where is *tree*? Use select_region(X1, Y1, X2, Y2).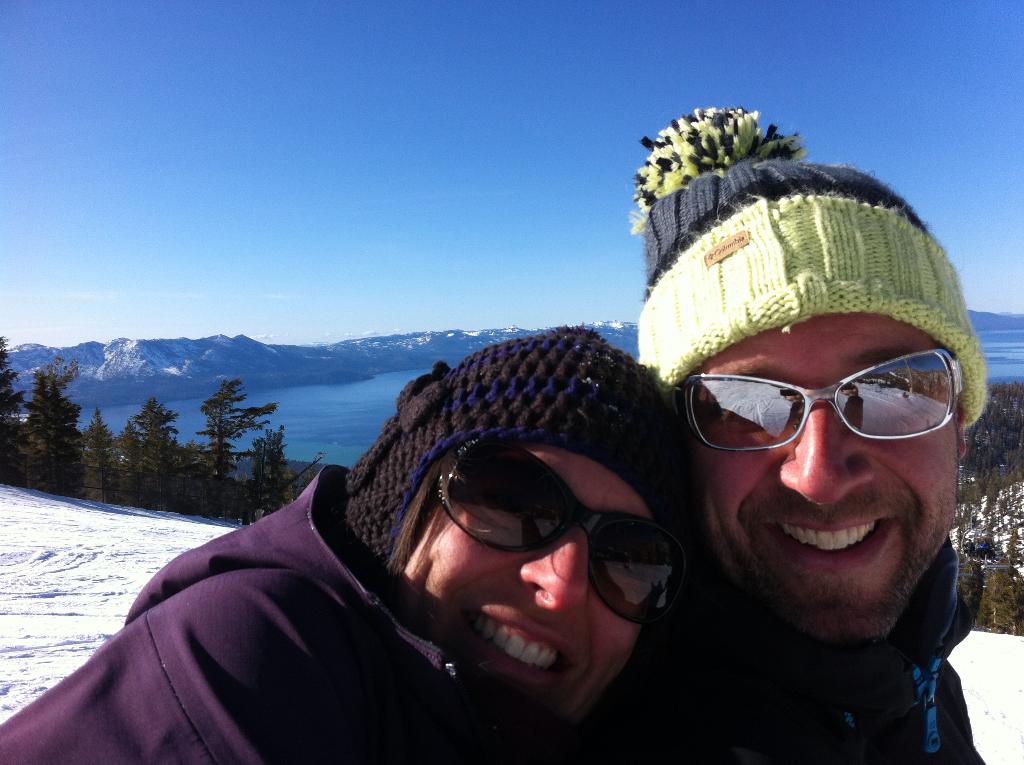
select_region(963, 376, 1023, 631).
